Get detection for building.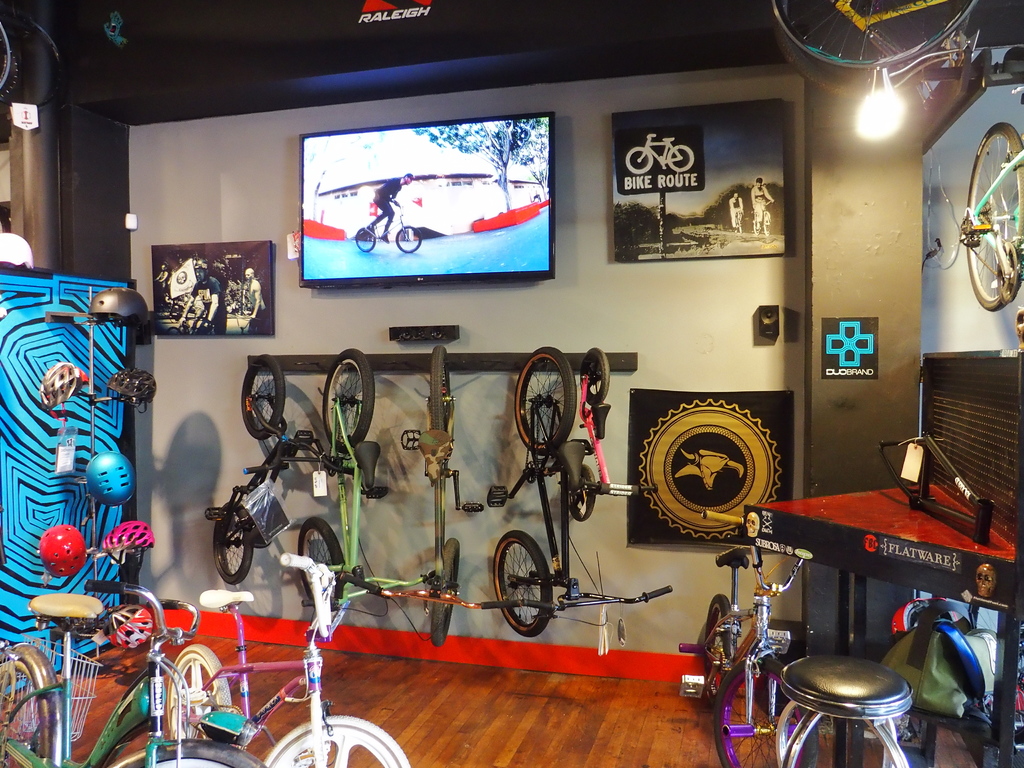
Detection: BBox(0, 0, 1023, 767).
